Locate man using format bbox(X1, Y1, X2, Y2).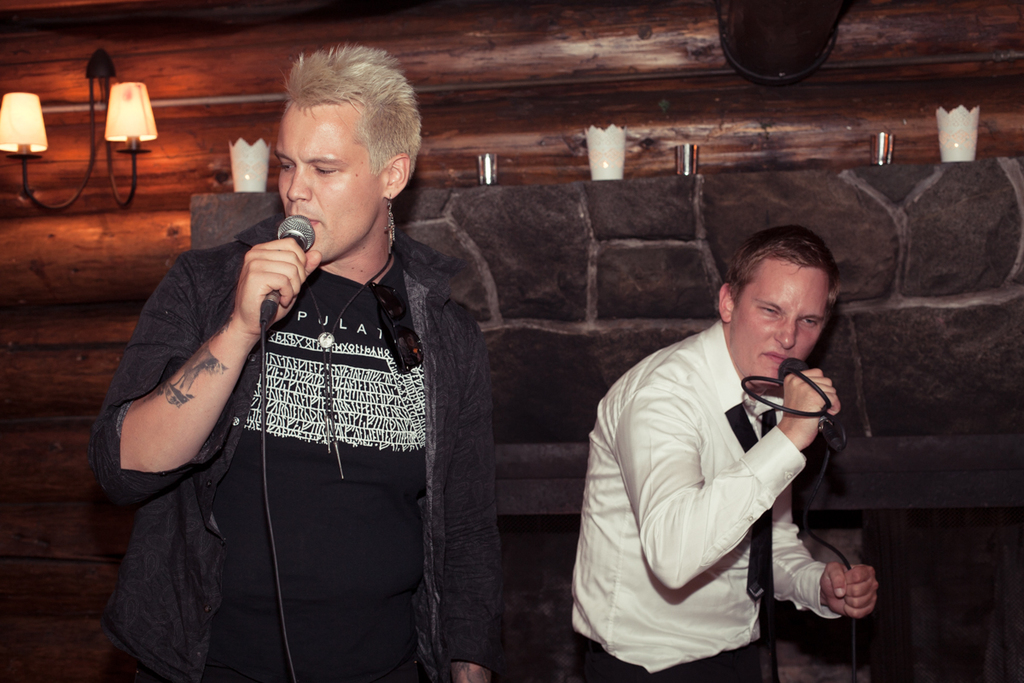
bbox(565, 223, 900, 682).
